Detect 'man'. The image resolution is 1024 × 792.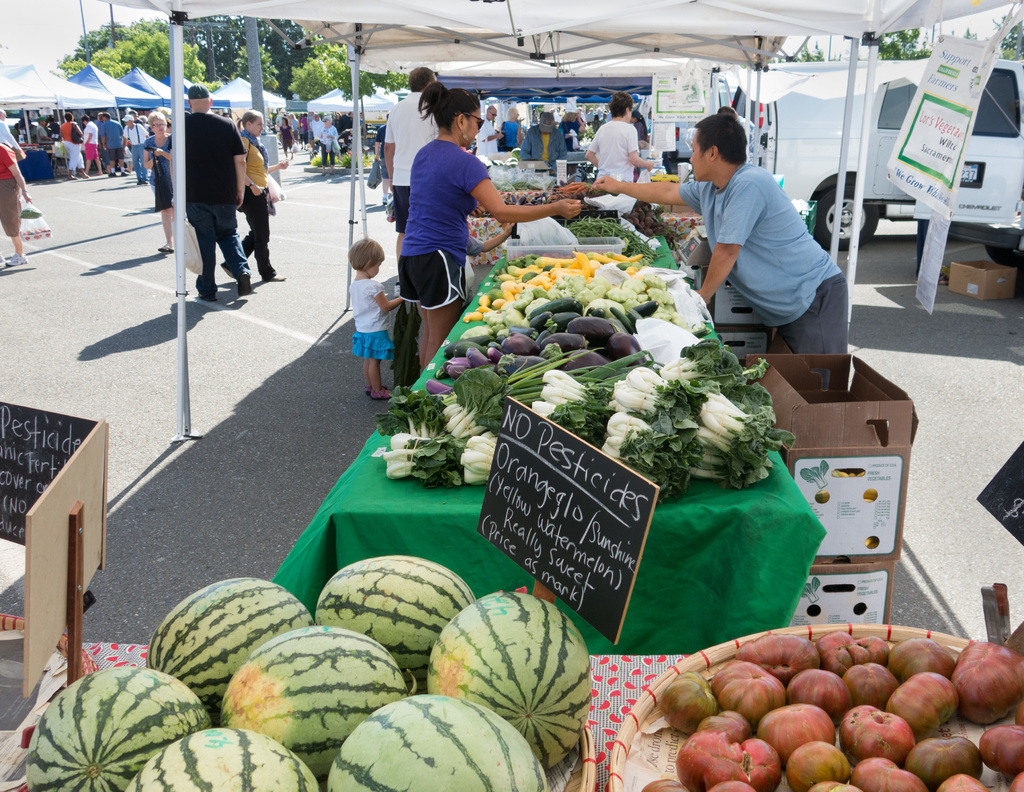
region(345, 110, 362, 136).
